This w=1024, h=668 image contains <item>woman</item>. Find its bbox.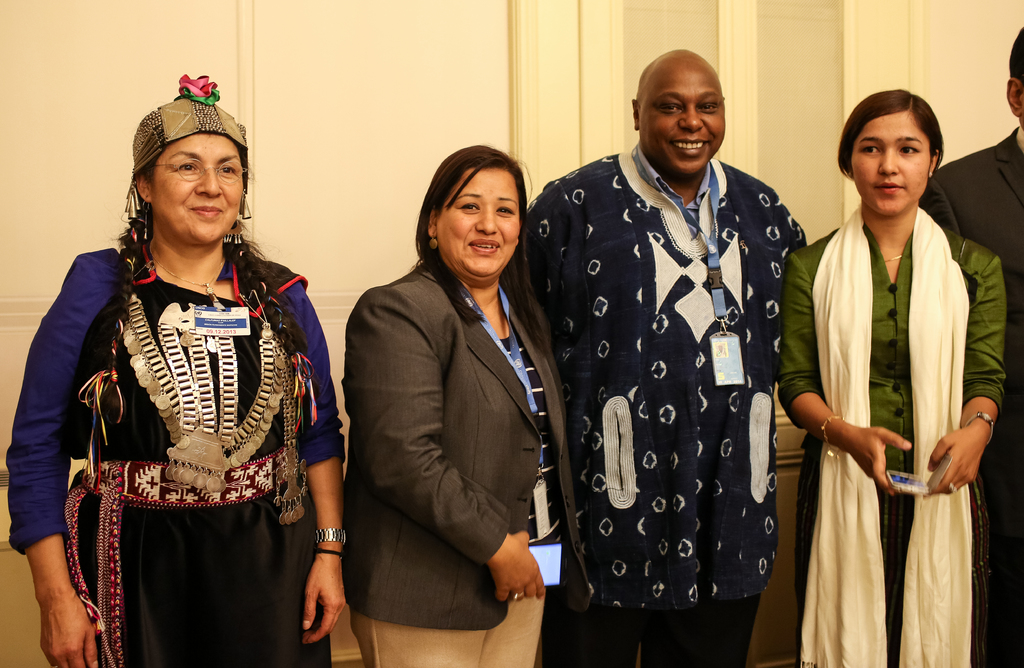
bbox(338, 136, 573, 660).
